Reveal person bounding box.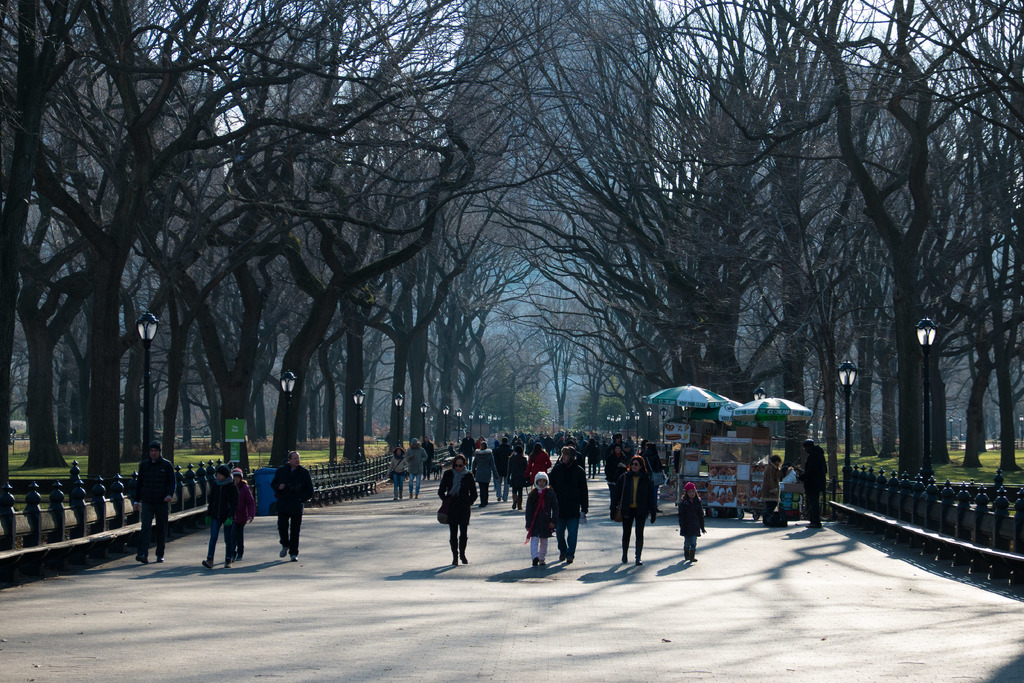
Revealed: (left=792, top=439, right=831, bottom=525).
